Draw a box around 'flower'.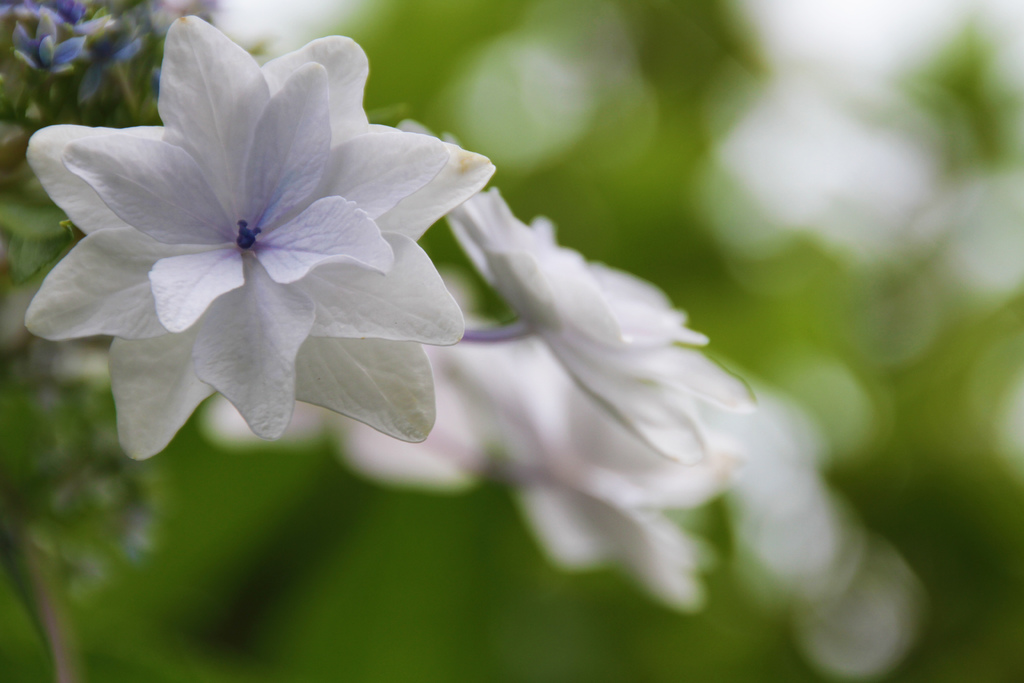
(left=438, top=181, right=757, bottom=469).
